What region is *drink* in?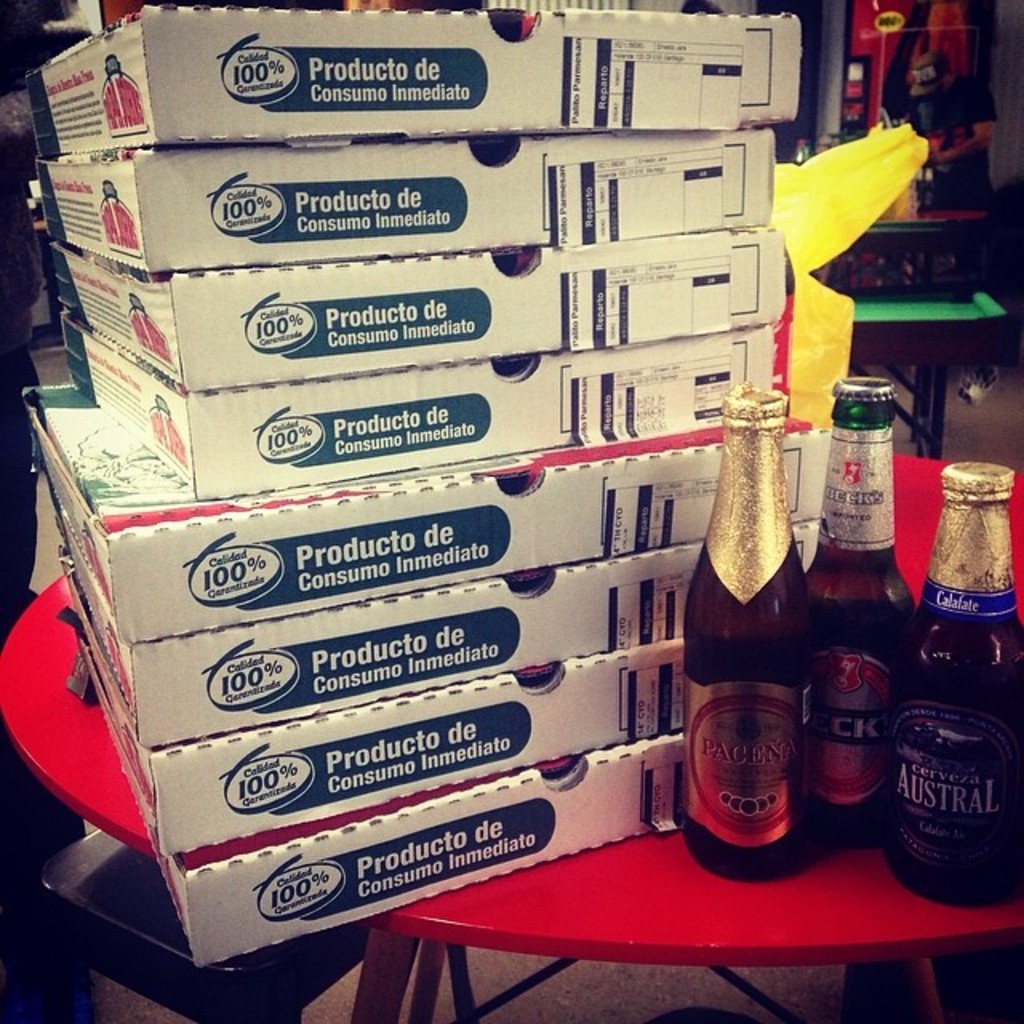
x1=899 y1=462 x2=1022 y2=909.
